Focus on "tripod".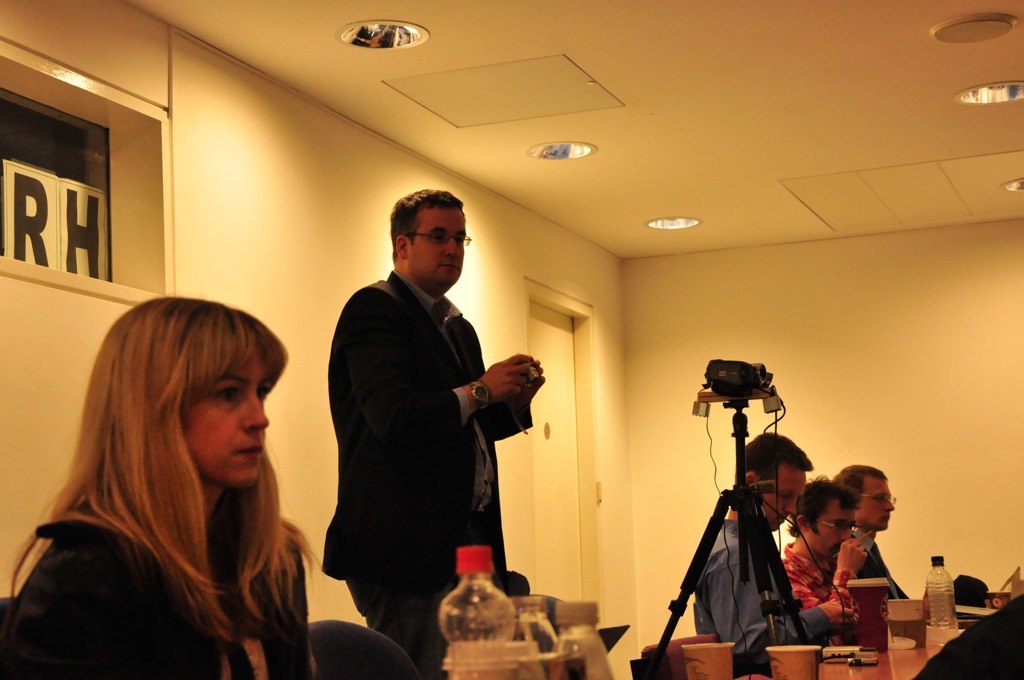
Focused at 640,401,813,679.
